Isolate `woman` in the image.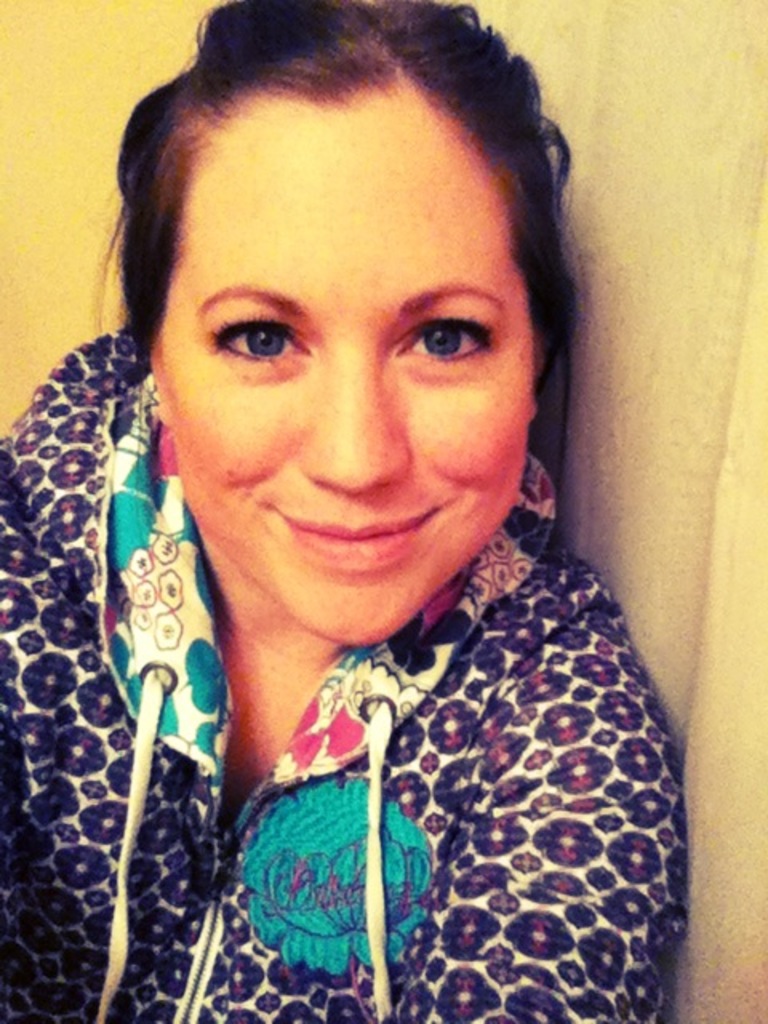
Isolated region: 0,5,690,1022.
